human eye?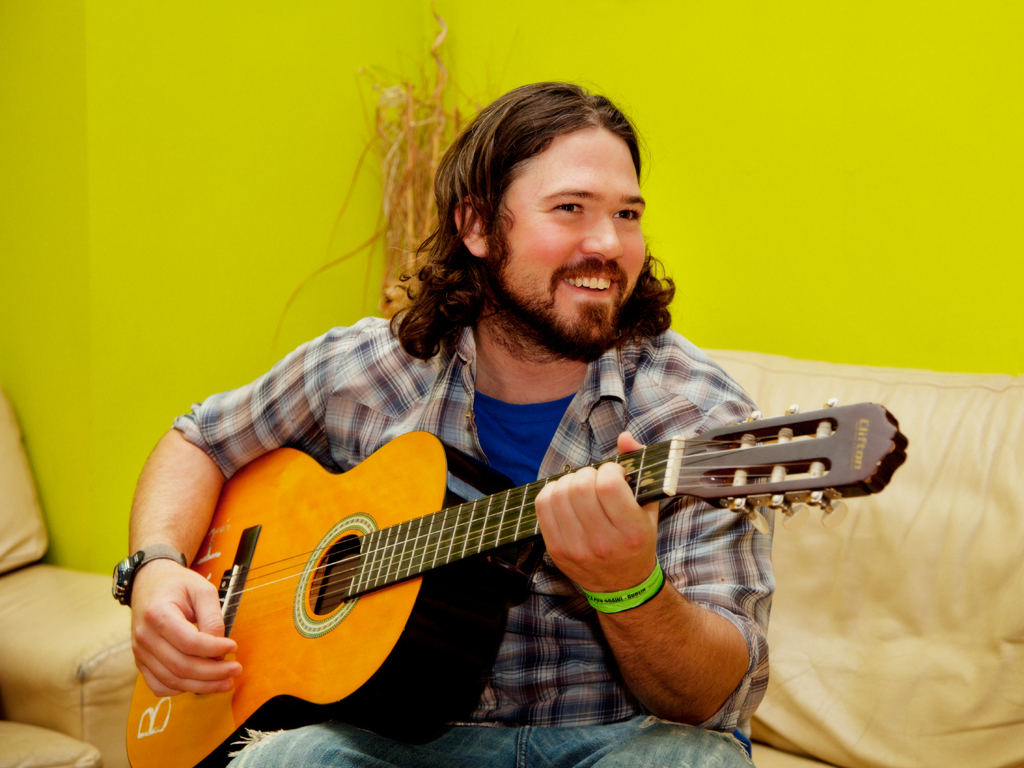
{"x1": 612, "y1": 205, "x2": 640, "y2": 228}
